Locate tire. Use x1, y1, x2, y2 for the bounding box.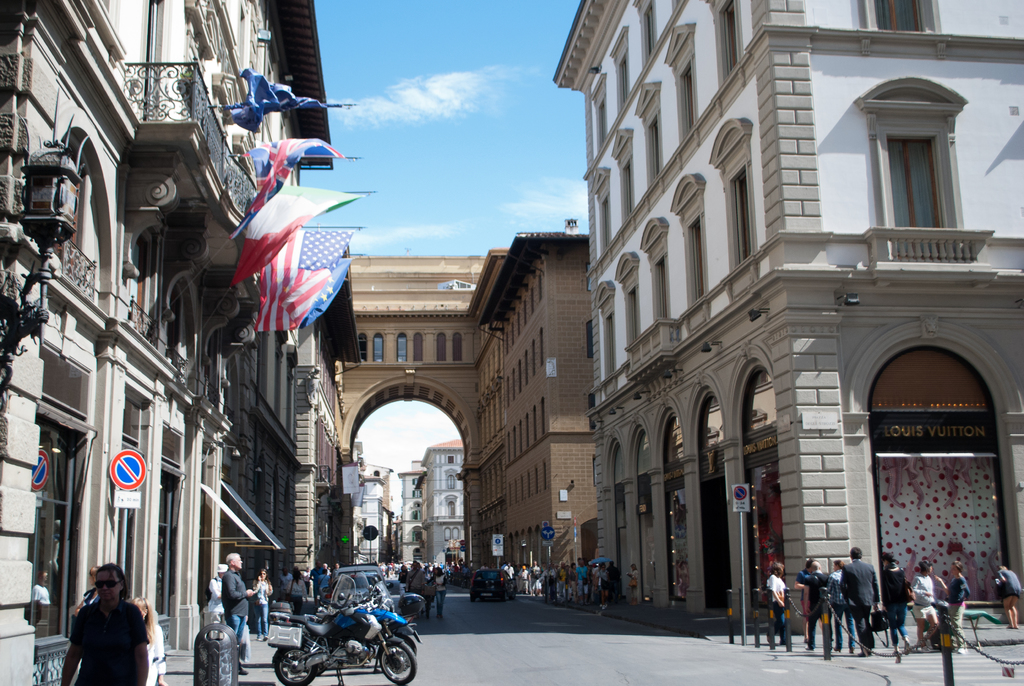
380, 642, 419, 685.
